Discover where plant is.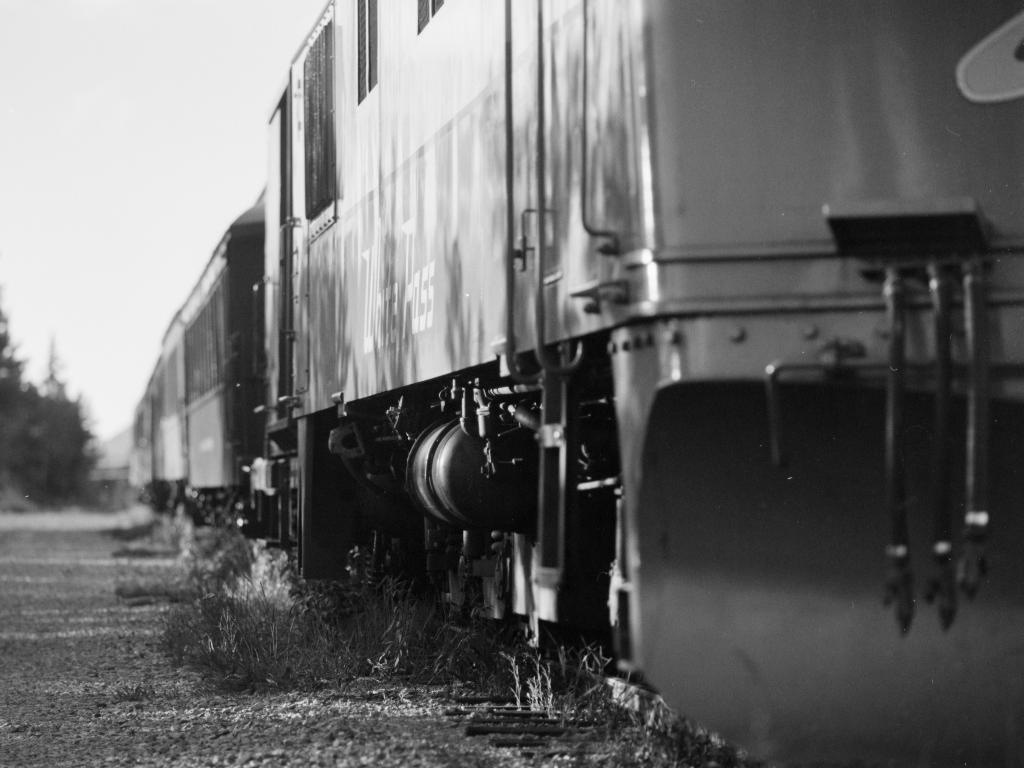
Discovered at (497,650,527,712).
